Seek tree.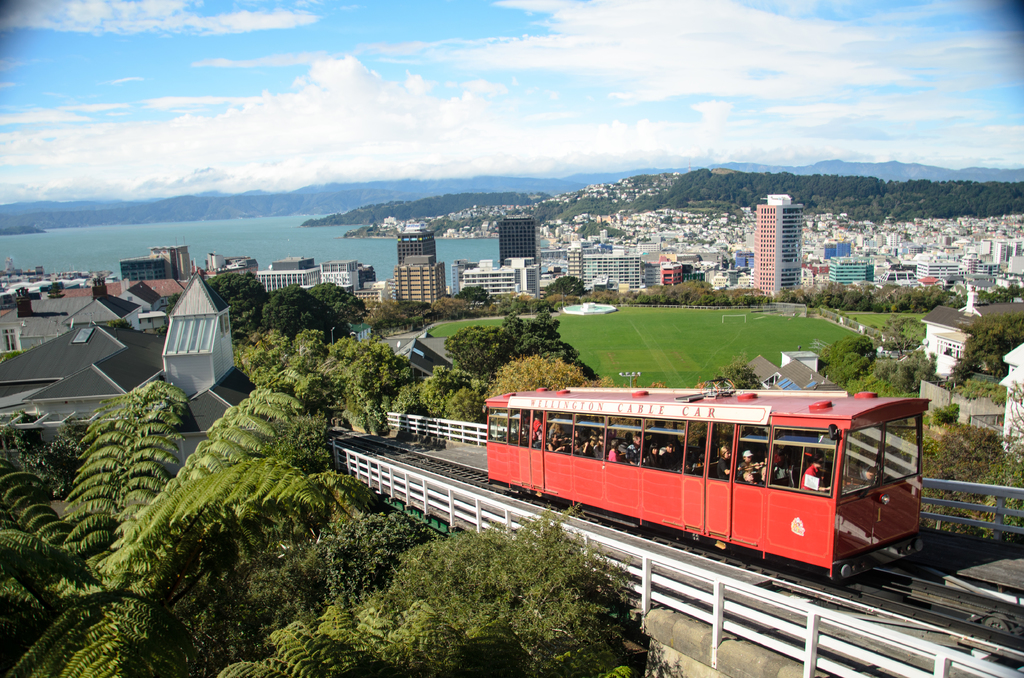
881:318:924:359.
